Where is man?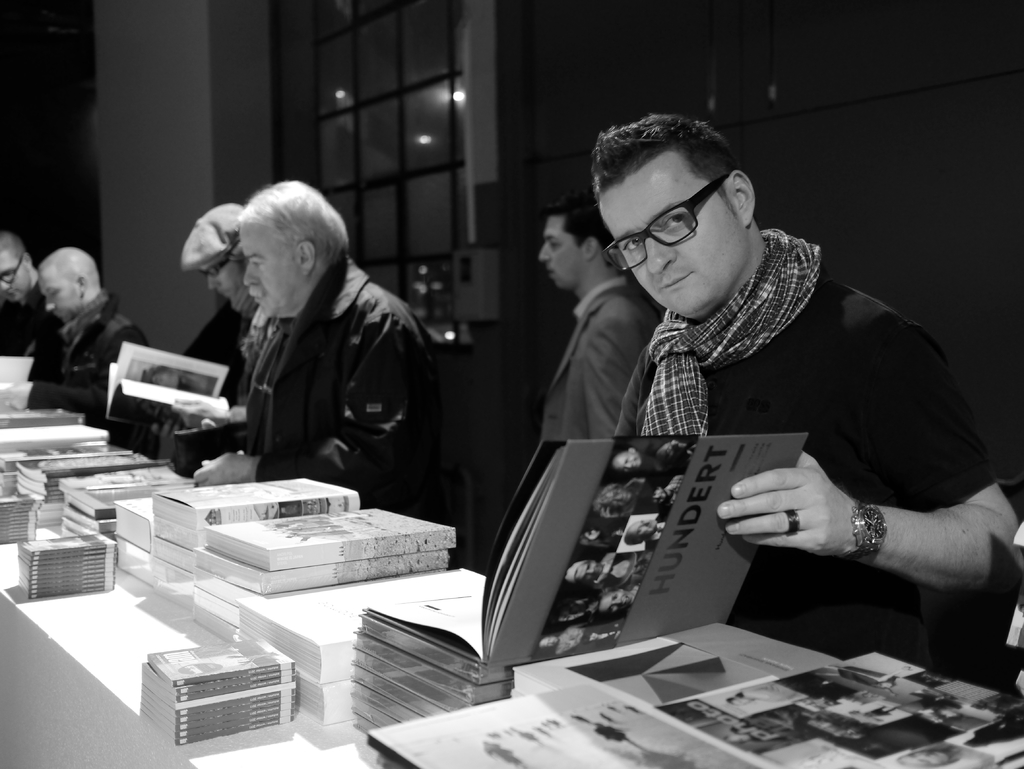
0:243:155:449.
